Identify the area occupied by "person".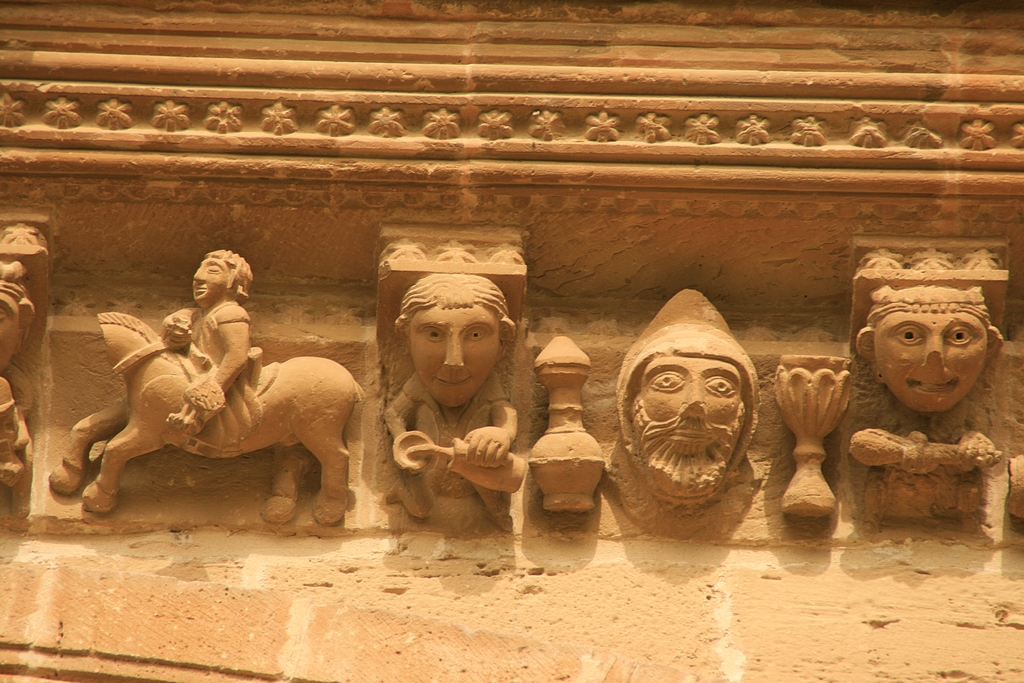
Area: (left=0, top=265, right=32, bottom=483).
